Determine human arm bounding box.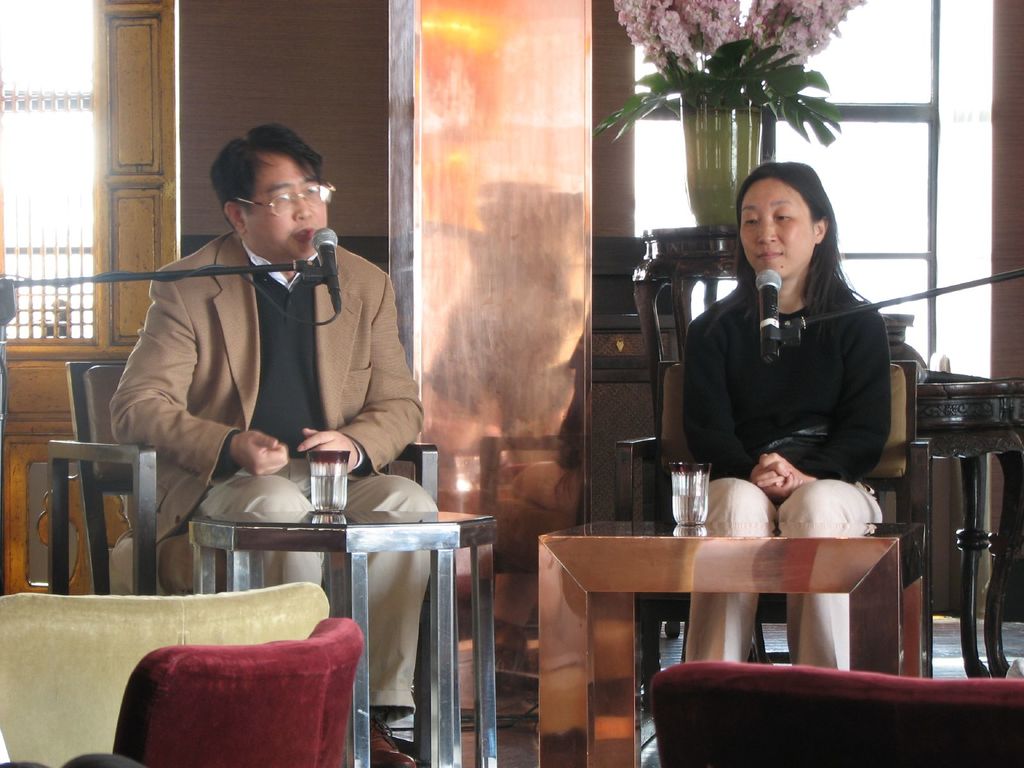
Determined: locate(113, 270, 285, 481).
